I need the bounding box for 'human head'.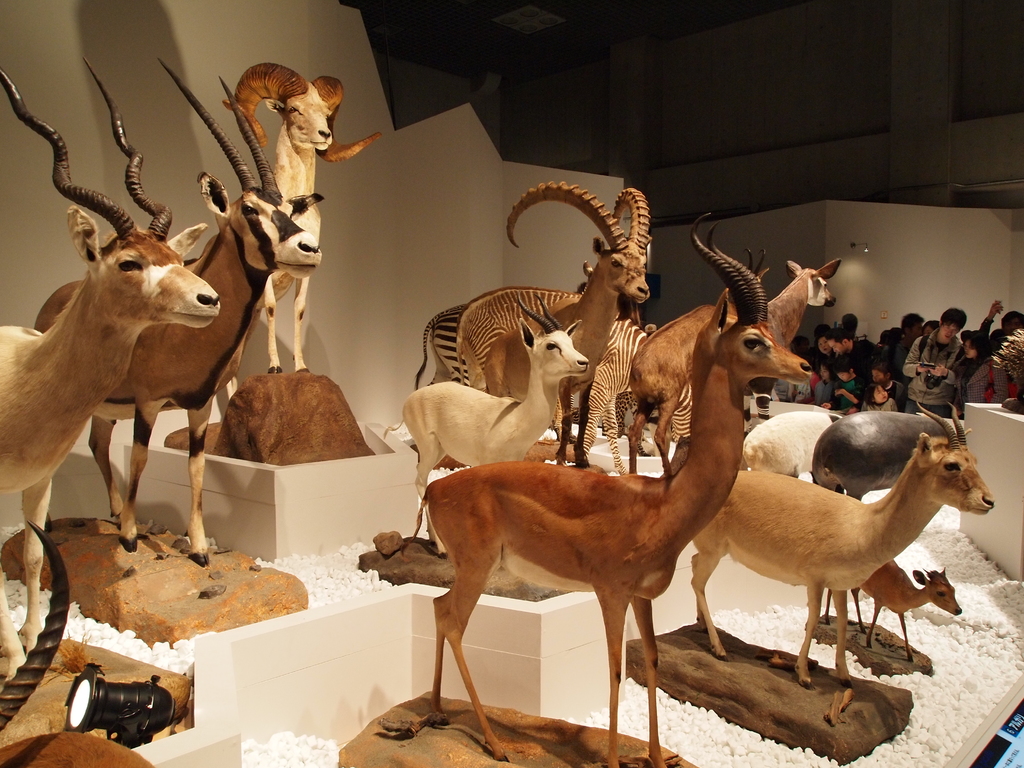
Here it is: Rect(963, 331, 986, 364).
